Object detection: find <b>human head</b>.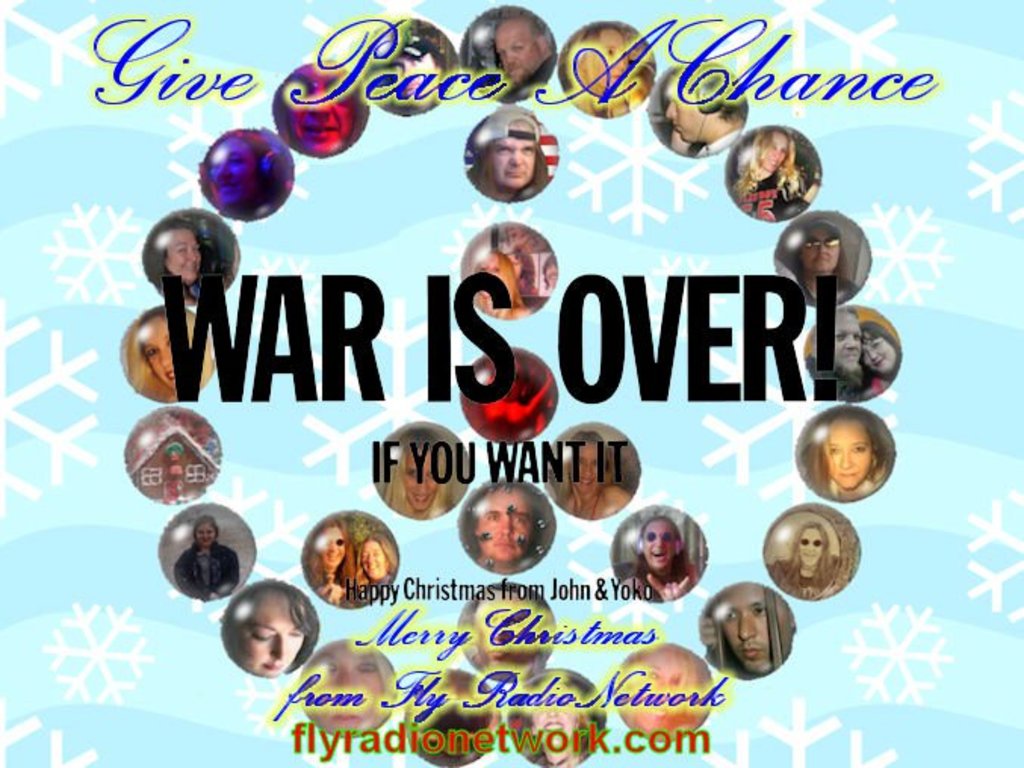
803:216:842:274.
